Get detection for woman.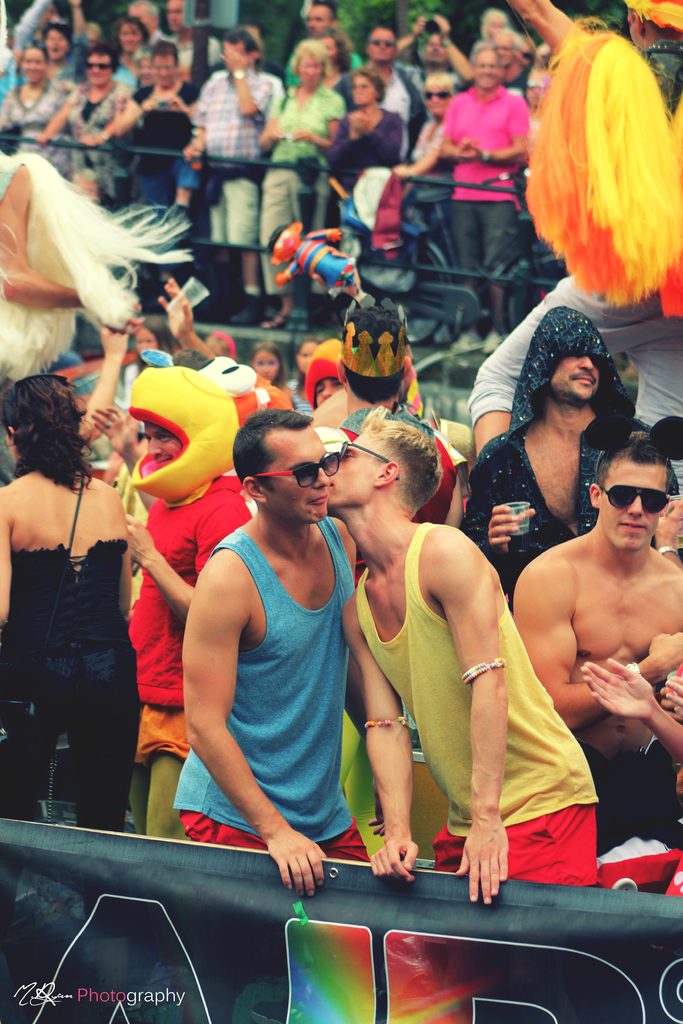
Detection: [left=3, top=376, right=163, bottom=844].
